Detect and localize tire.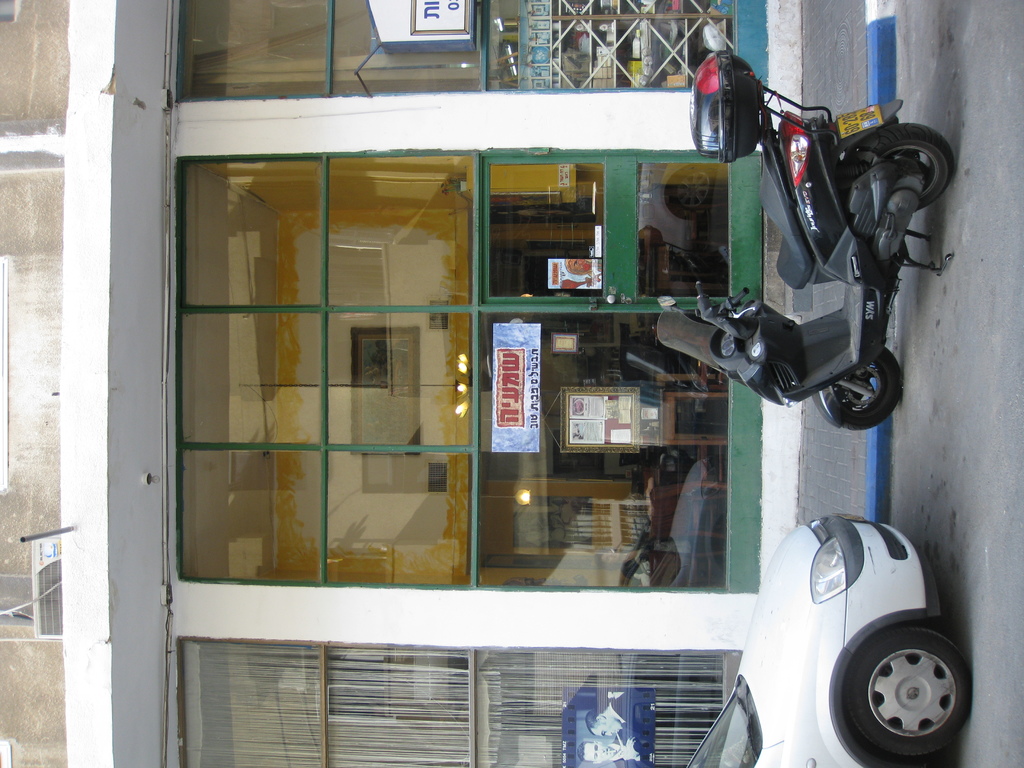
Localized at x1=836 y1=346 x2=900 y2=430.
